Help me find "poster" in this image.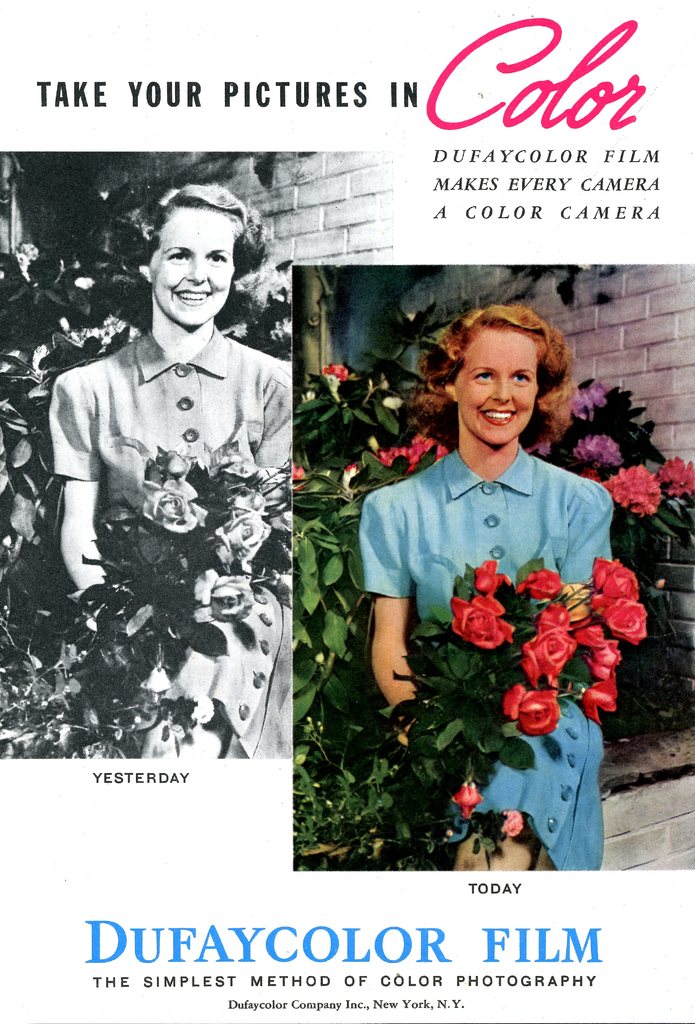
Found it: select_region(0, 0, 694, 1023).
